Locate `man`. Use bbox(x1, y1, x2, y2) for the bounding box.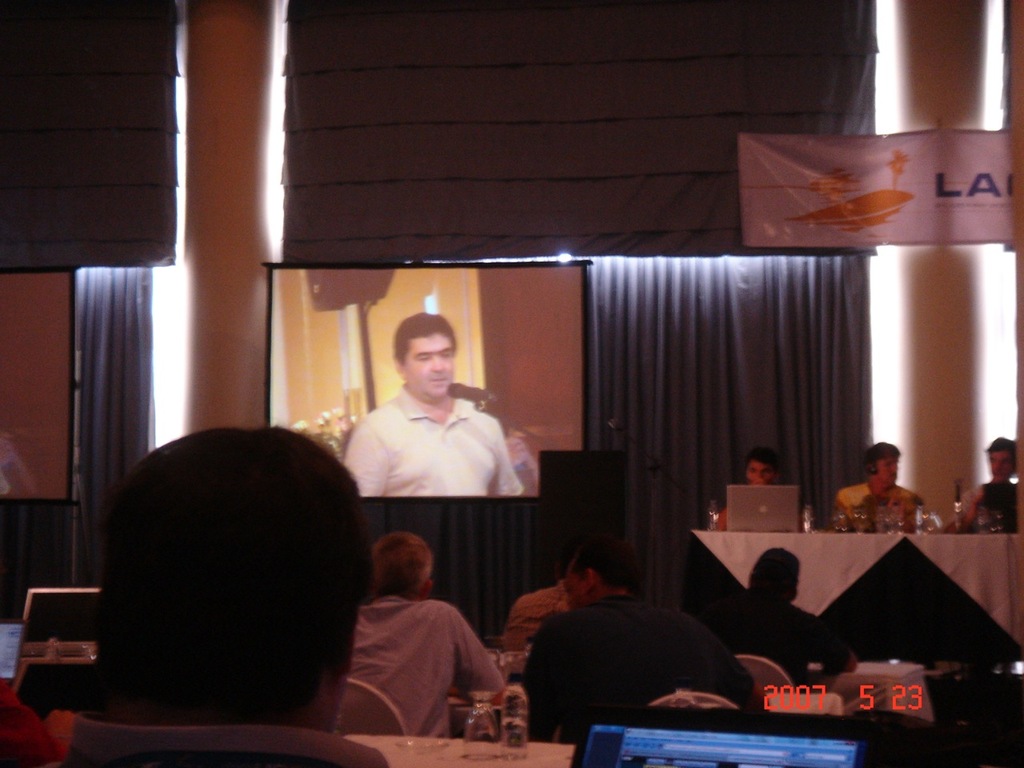
bbox(715, 443, 786, 533).
